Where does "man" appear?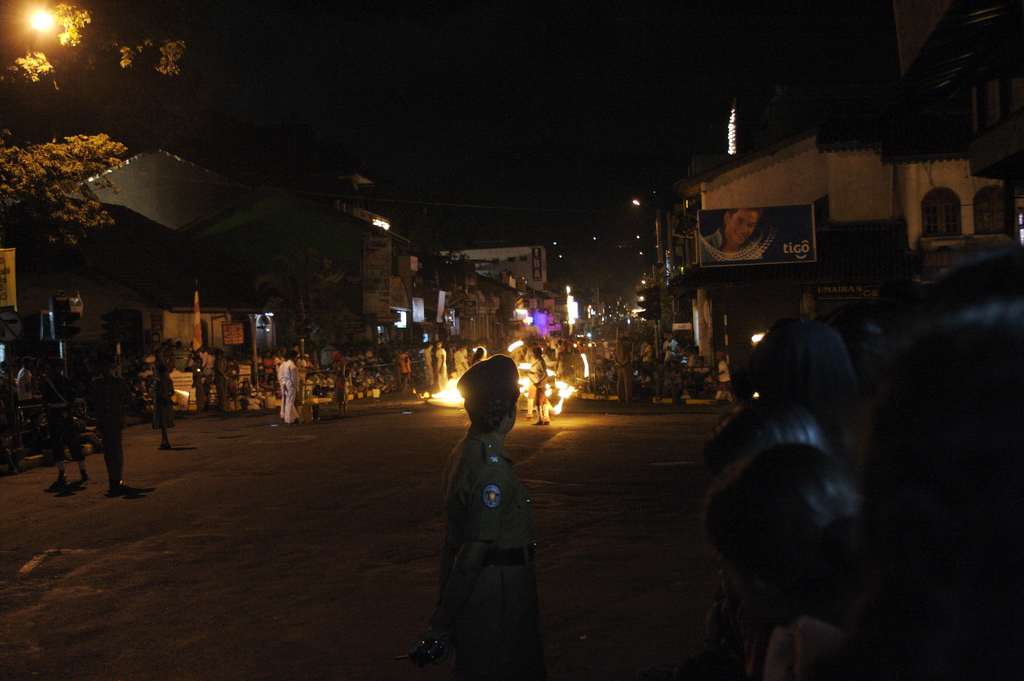
Appears at bbox=(39, 357, 88, 491).
